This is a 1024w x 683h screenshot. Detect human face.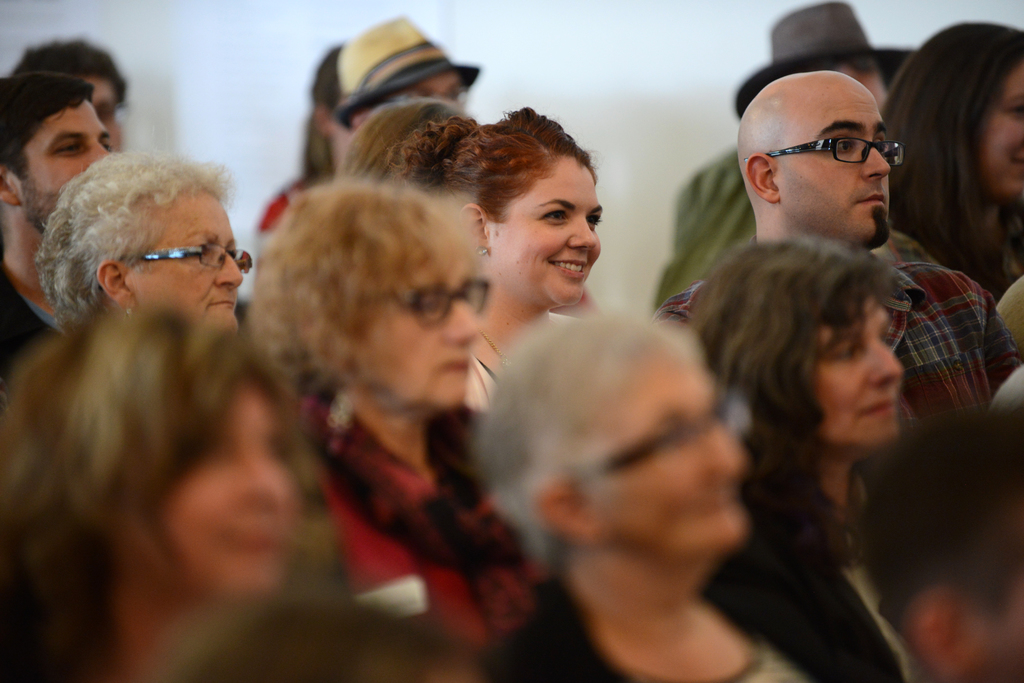
bbox=(358, 235, 481, 410).
